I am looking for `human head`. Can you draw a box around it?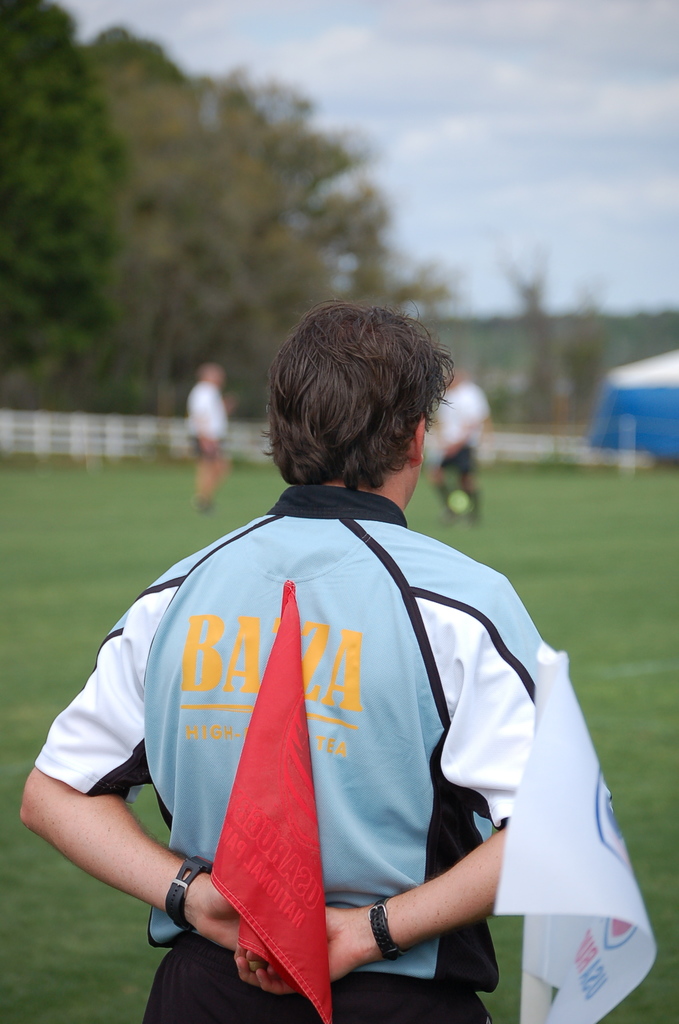
Sure, the bounding box is select_region(266, 299, 452, 492).
